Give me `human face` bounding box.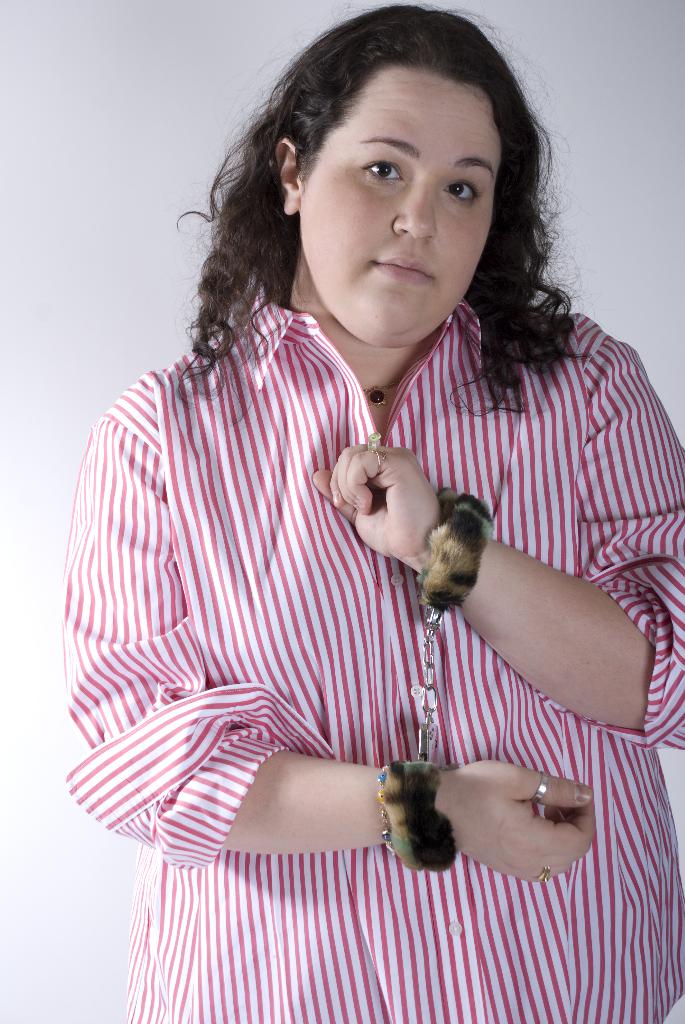
{"x1": 298, "y1": 61, "x2": 503, "y2": 345}.
